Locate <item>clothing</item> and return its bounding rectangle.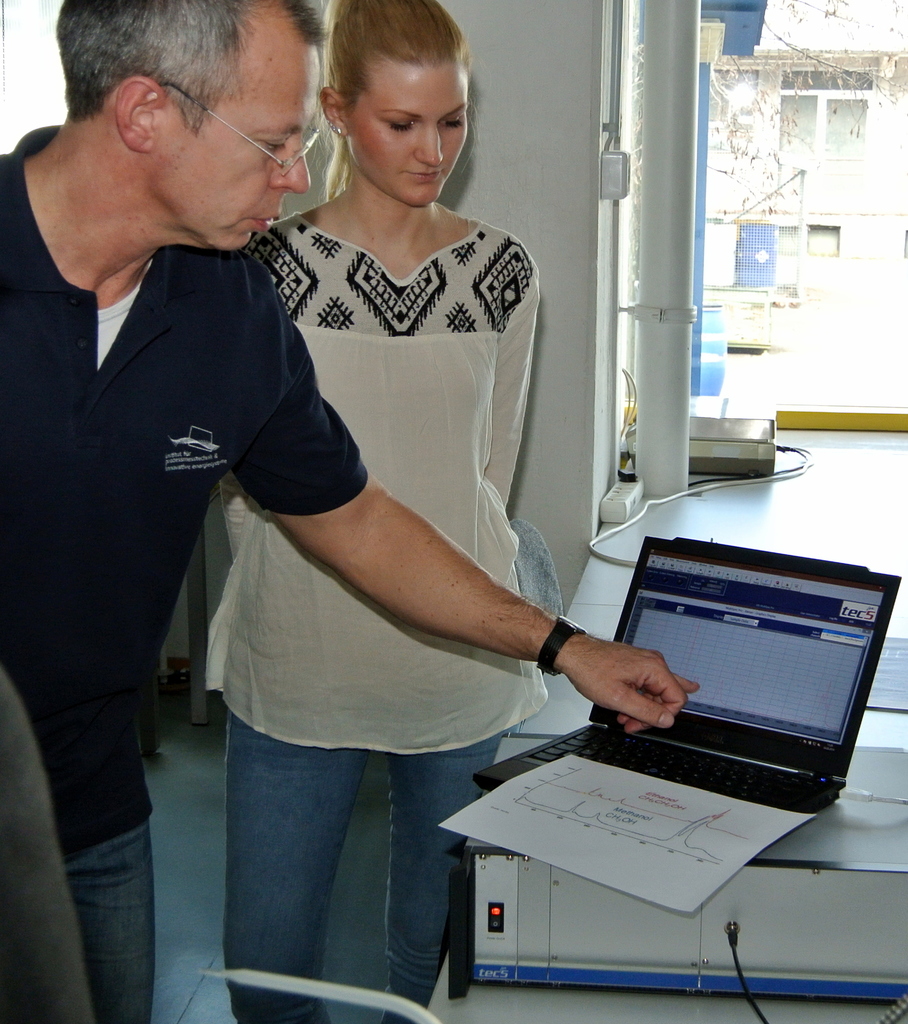
[0,124,372,1023].
